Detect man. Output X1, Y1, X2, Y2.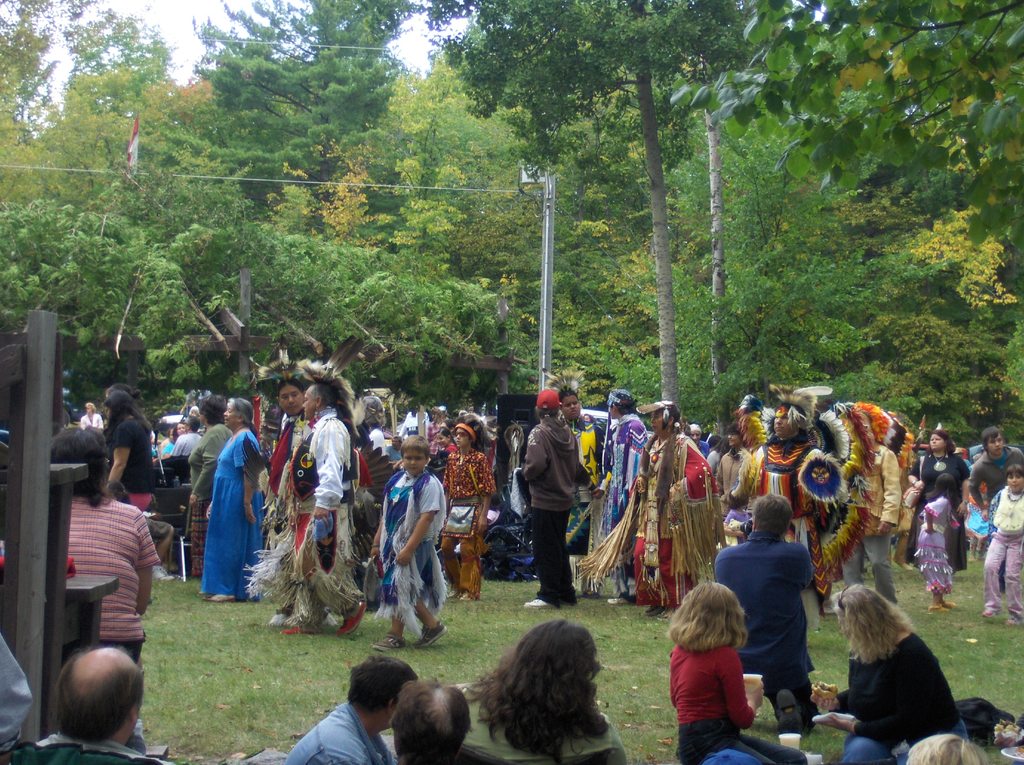
284, 656, 417, 764.
